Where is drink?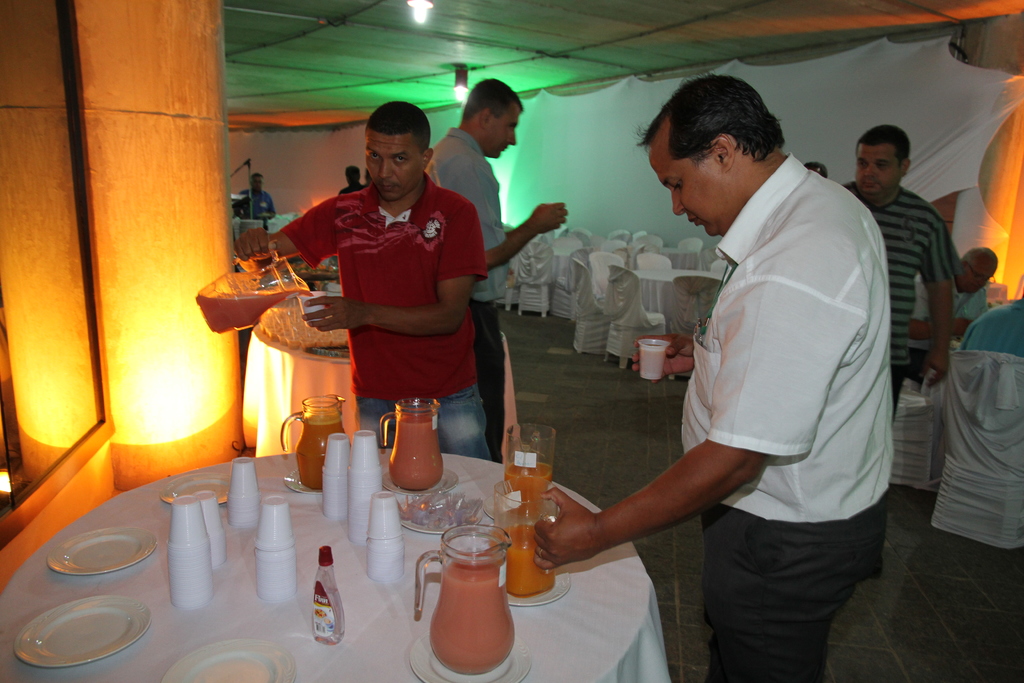
BBox(497, 488, 552, 589).
